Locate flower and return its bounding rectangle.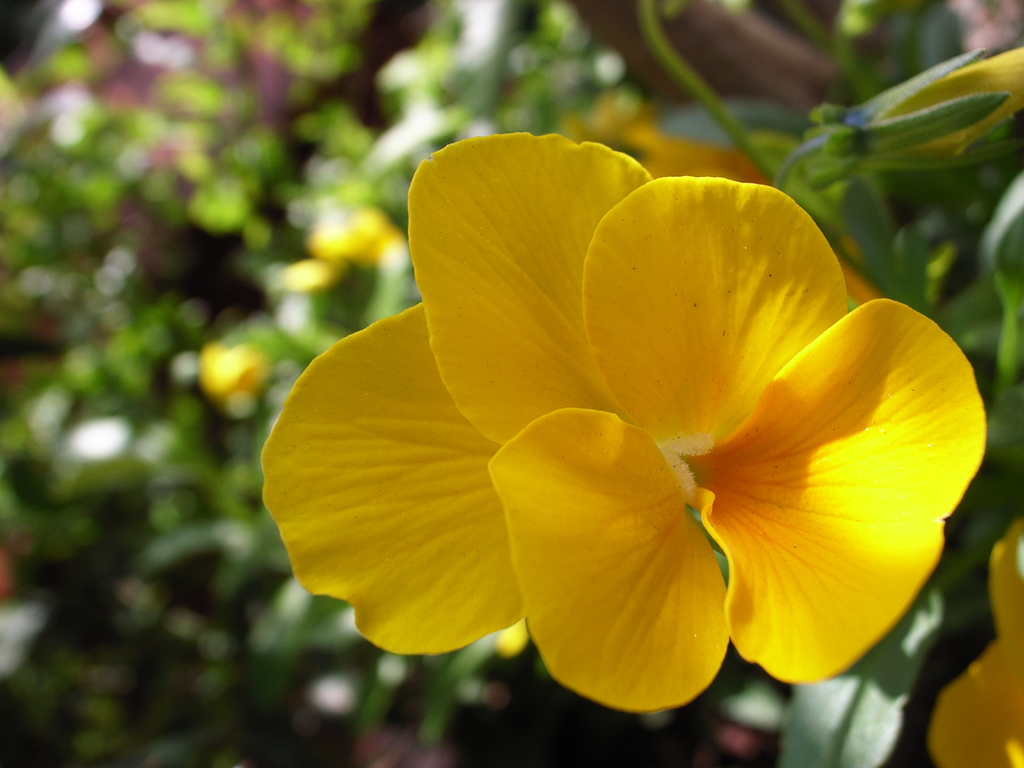
box=[935, 518, 1023, 765].
